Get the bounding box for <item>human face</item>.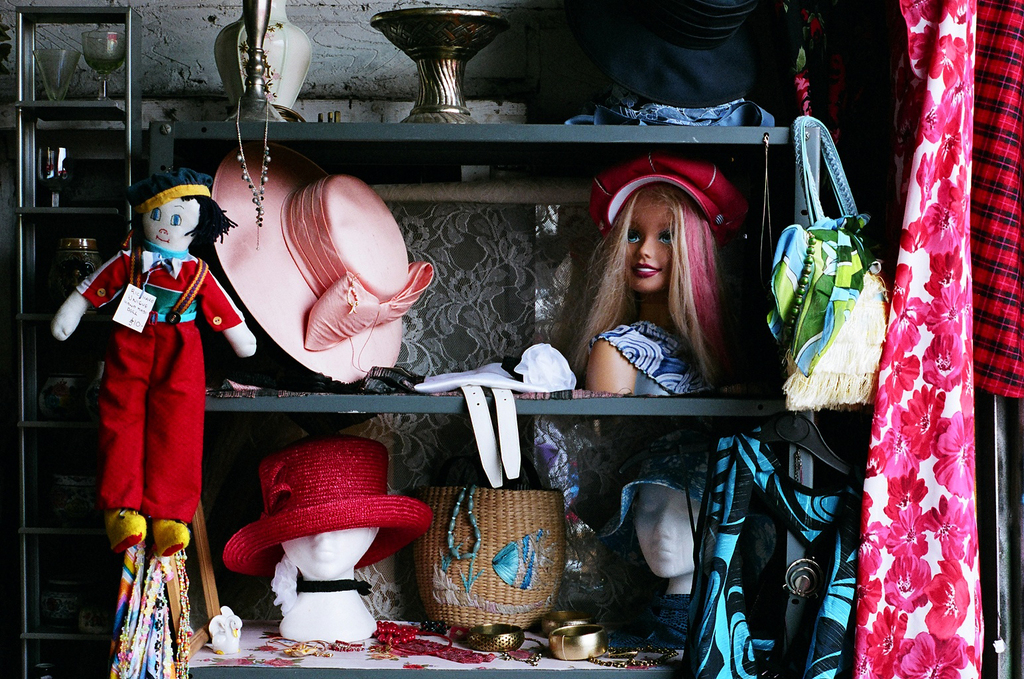
(618,187,686,293).
